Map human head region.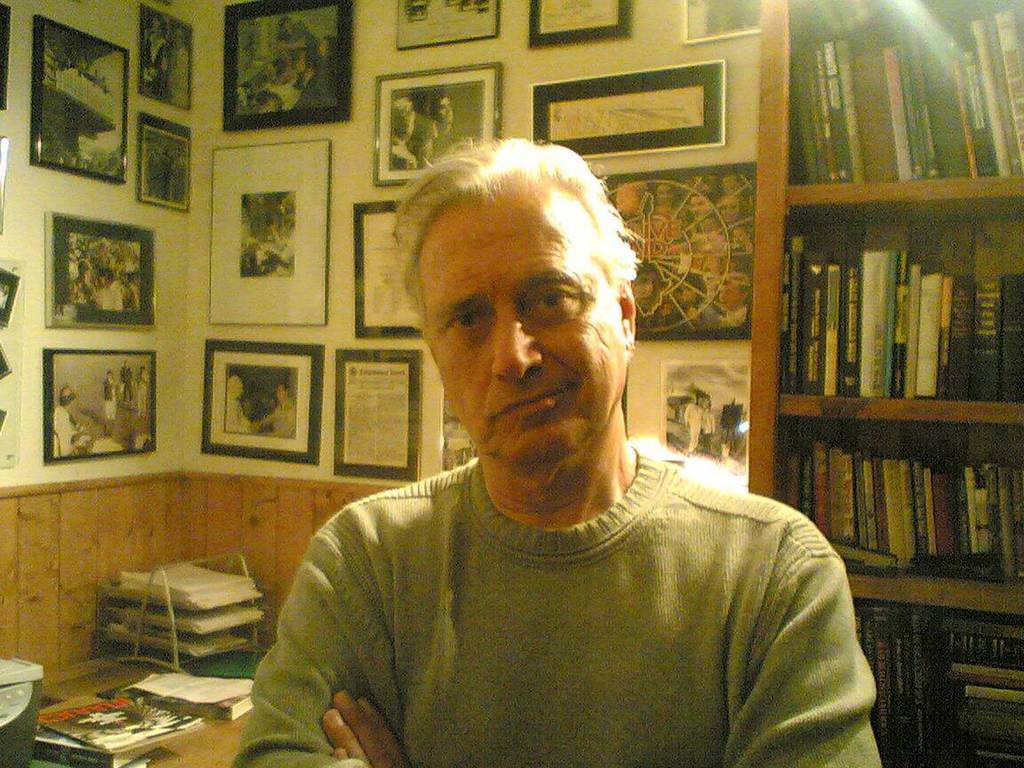
Mapped to [225,376,244,398].
